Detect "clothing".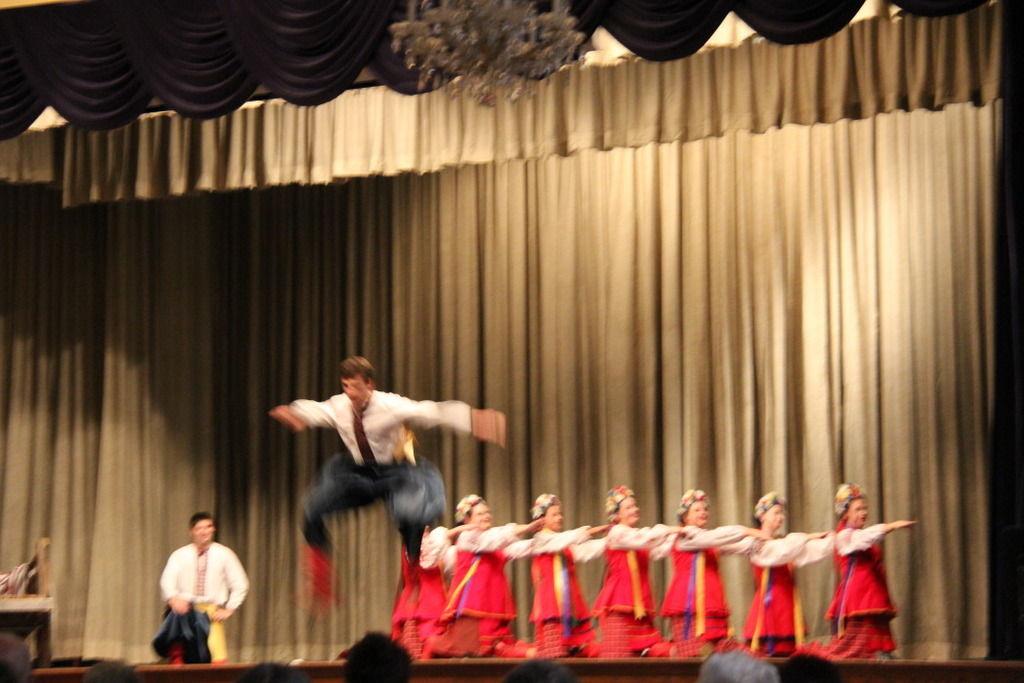
Detected at 157:533:249:654.
